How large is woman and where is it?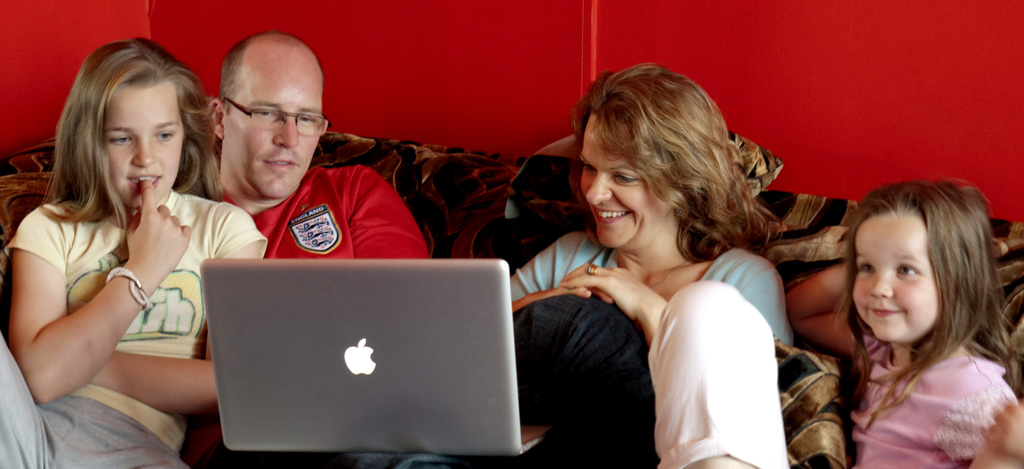
Bounding box: (507, 62, 797, 468).
